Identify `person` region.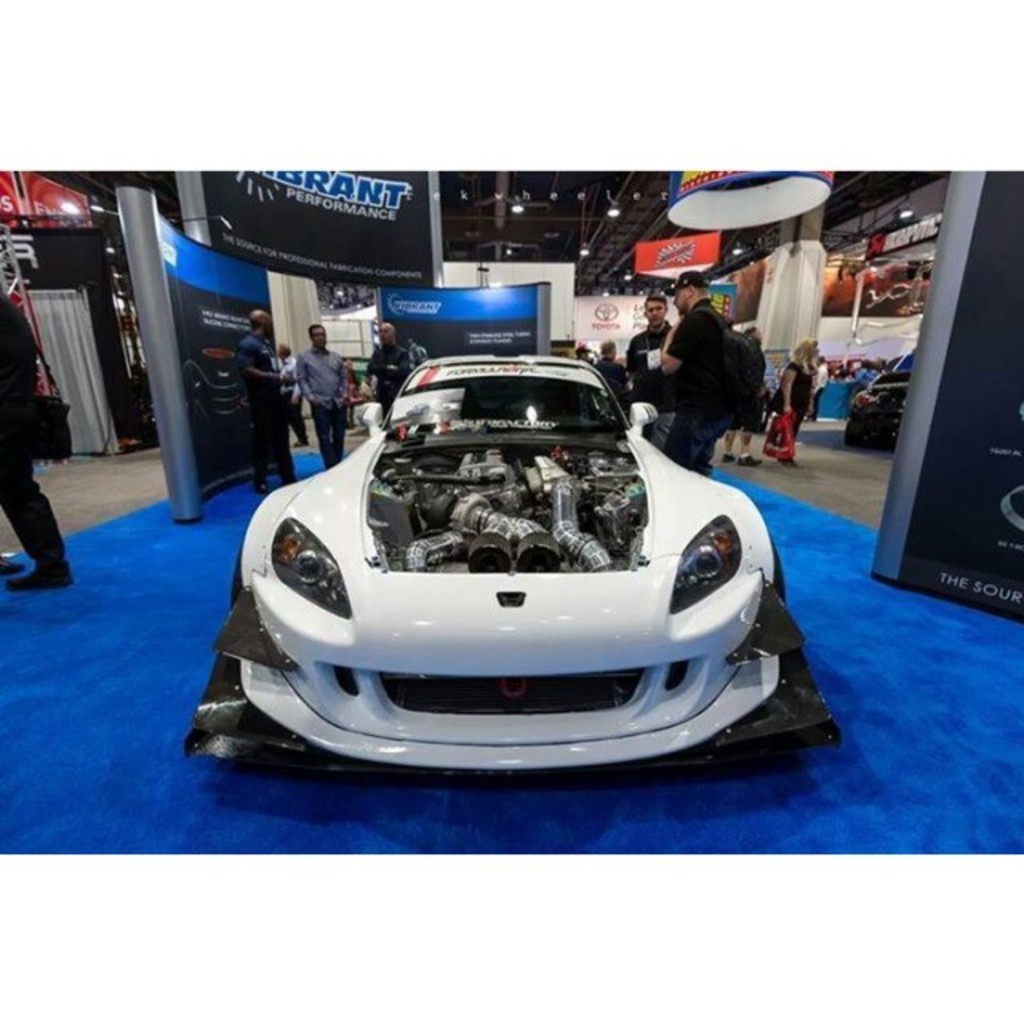
Region: <region>0, 283, 74, 587</region>.
